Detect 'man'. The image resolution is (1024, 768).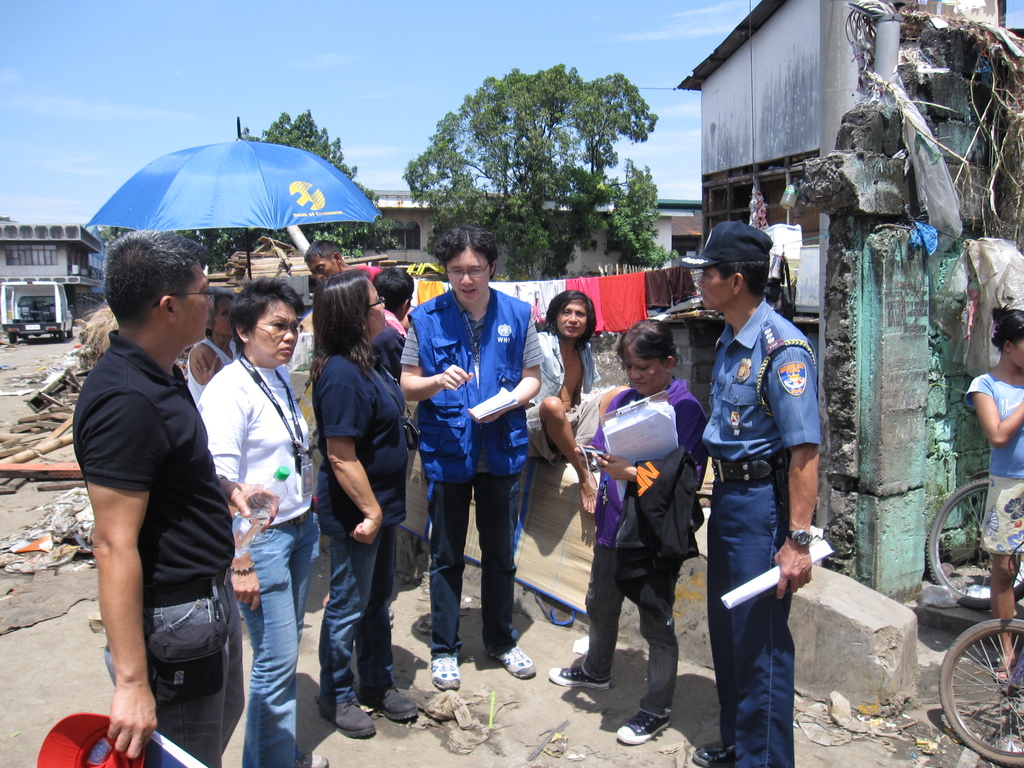
l=525, t=290, r=607, b=516.
